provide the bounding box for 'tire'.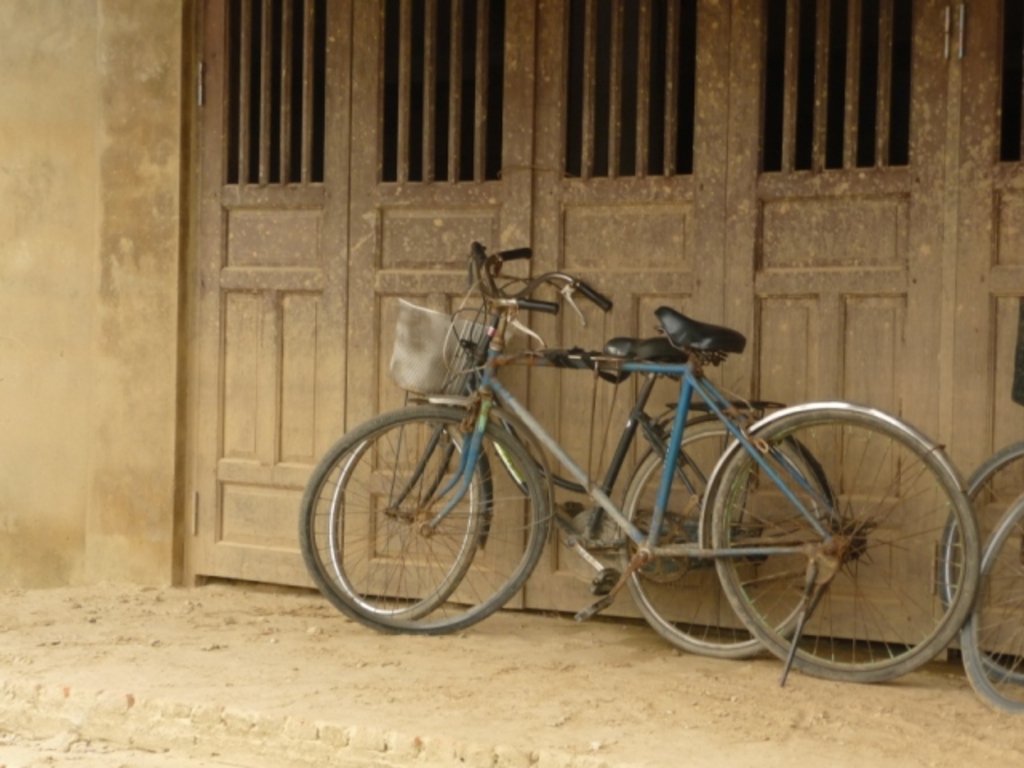
[left=619, top=419, right=827, bottom=658].
